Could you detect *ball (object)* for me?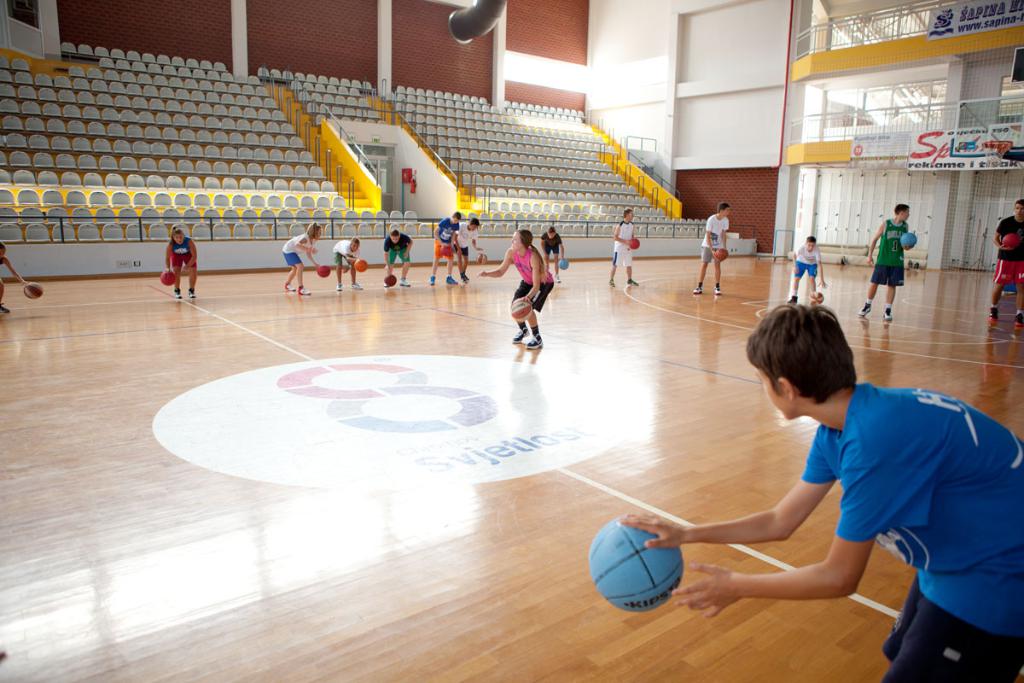
Detection result: 317, 266, 329, 277.
